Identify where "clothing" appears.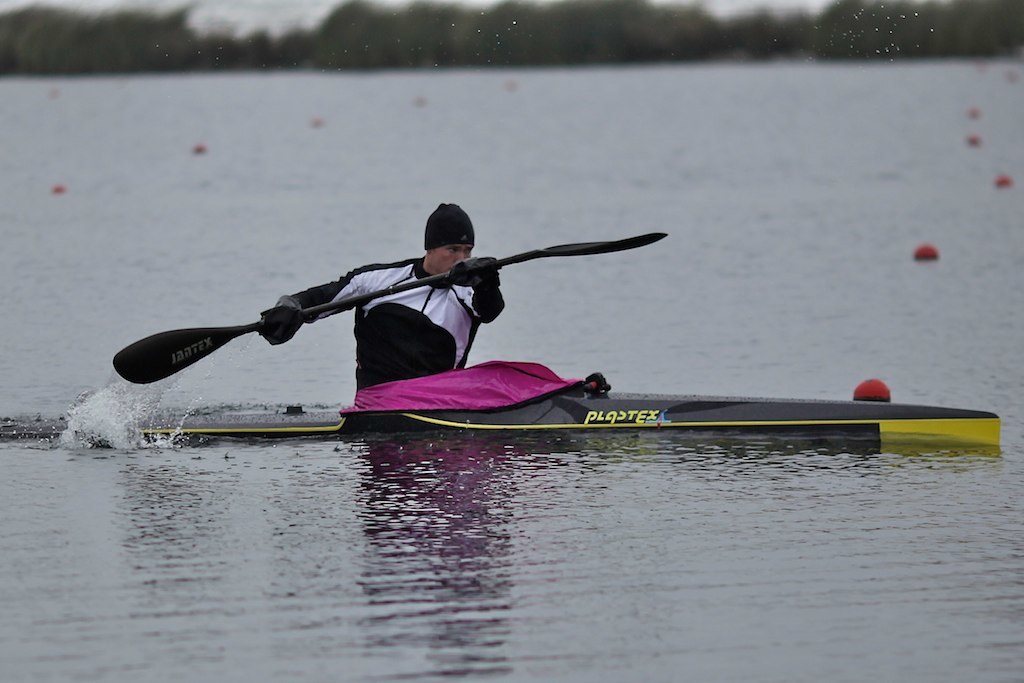
Appears at rect(258, 179, 519, 459).
